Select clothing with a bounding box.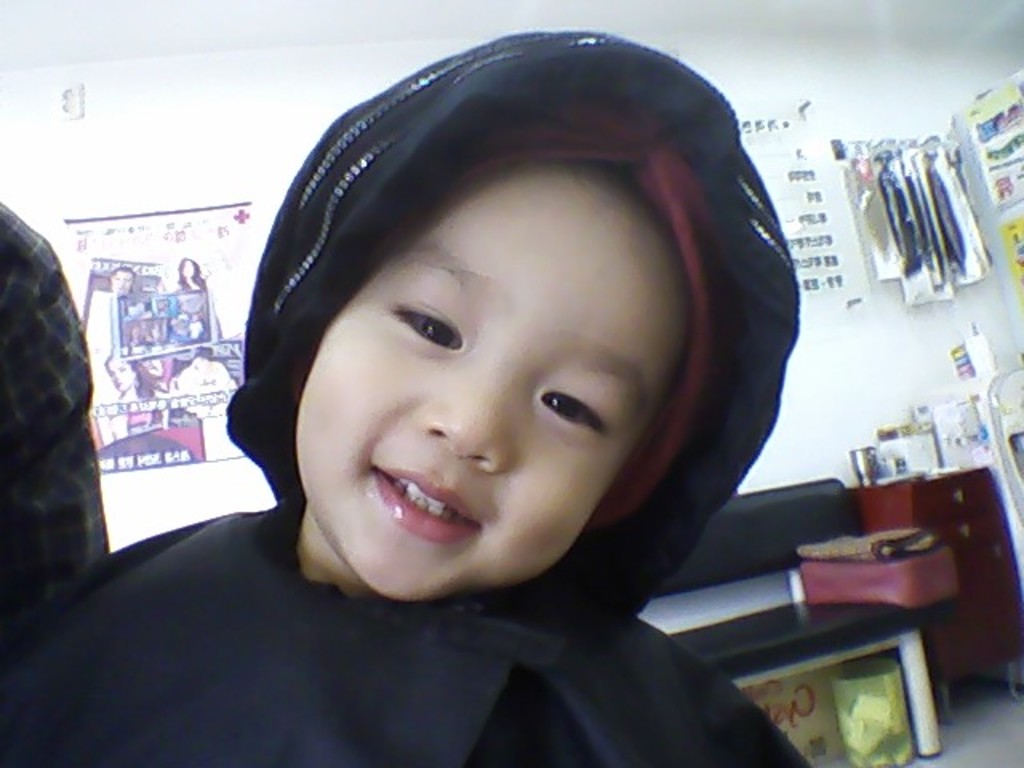
[left=0, top=194, right=114, bottom=605].
